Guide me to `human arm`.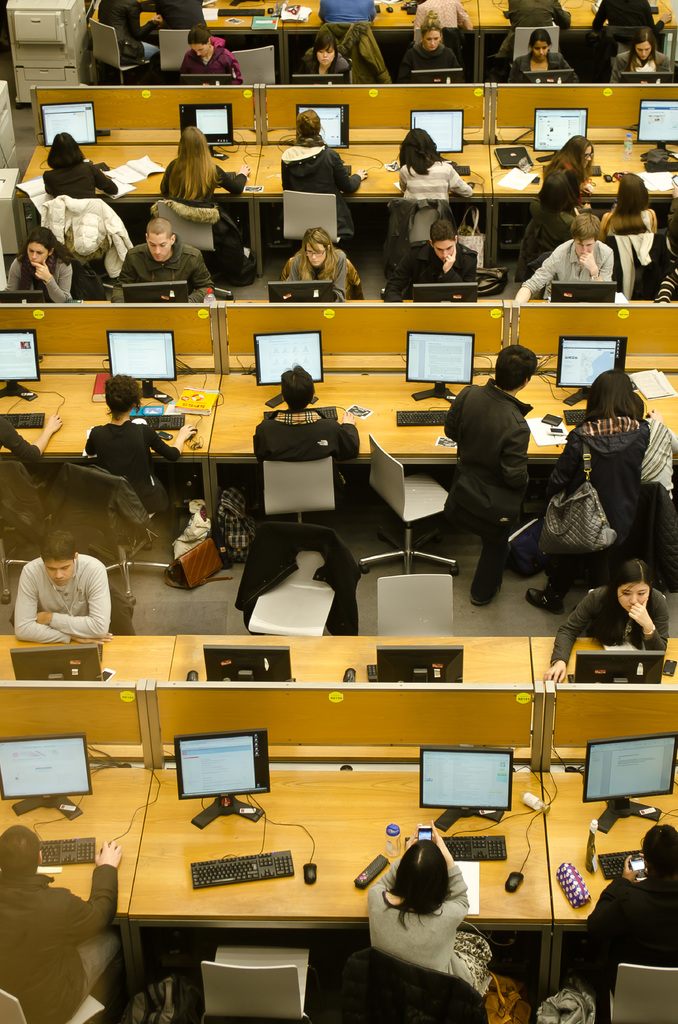
Guidance: [32,258,70,304].
